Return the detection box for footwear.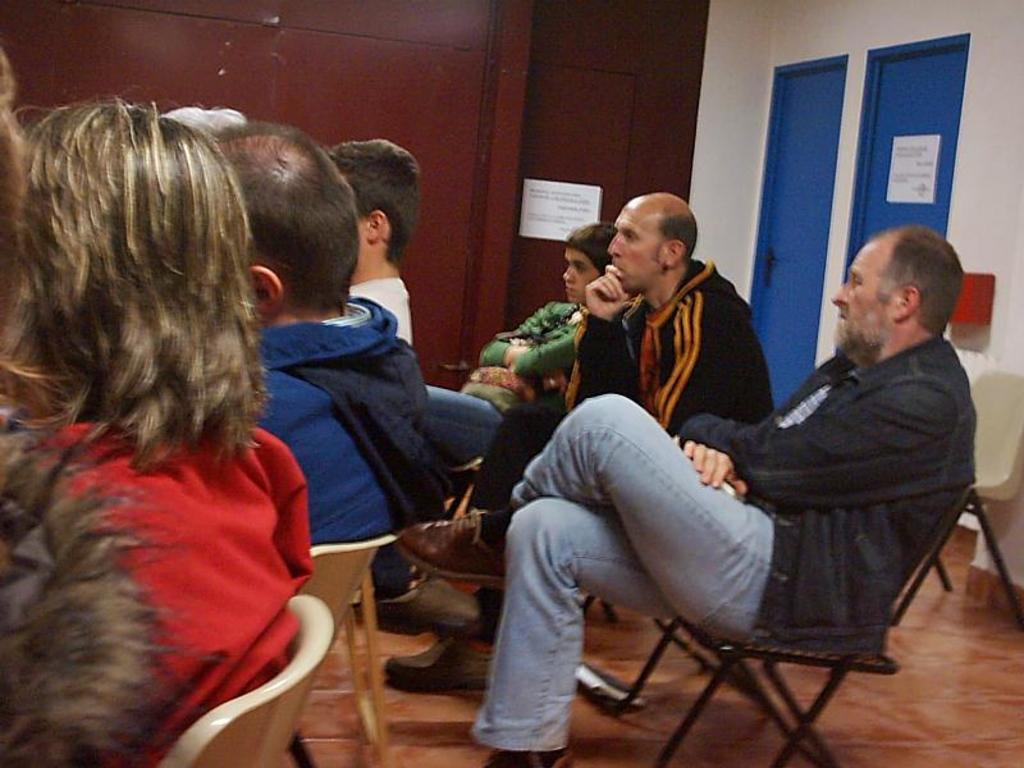
x1=381, y1=626, x2=502, y2=691.
